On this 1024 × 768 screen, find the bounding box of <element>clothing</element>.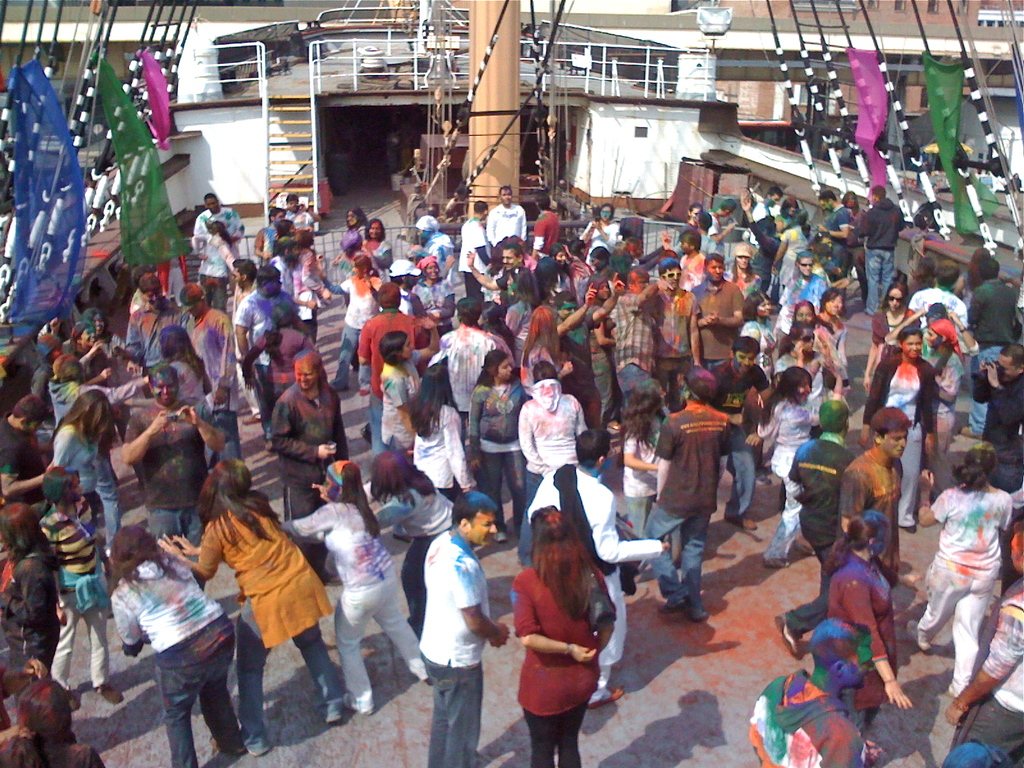
Bounding box: <region>456, 216, 492, 298</region>.
